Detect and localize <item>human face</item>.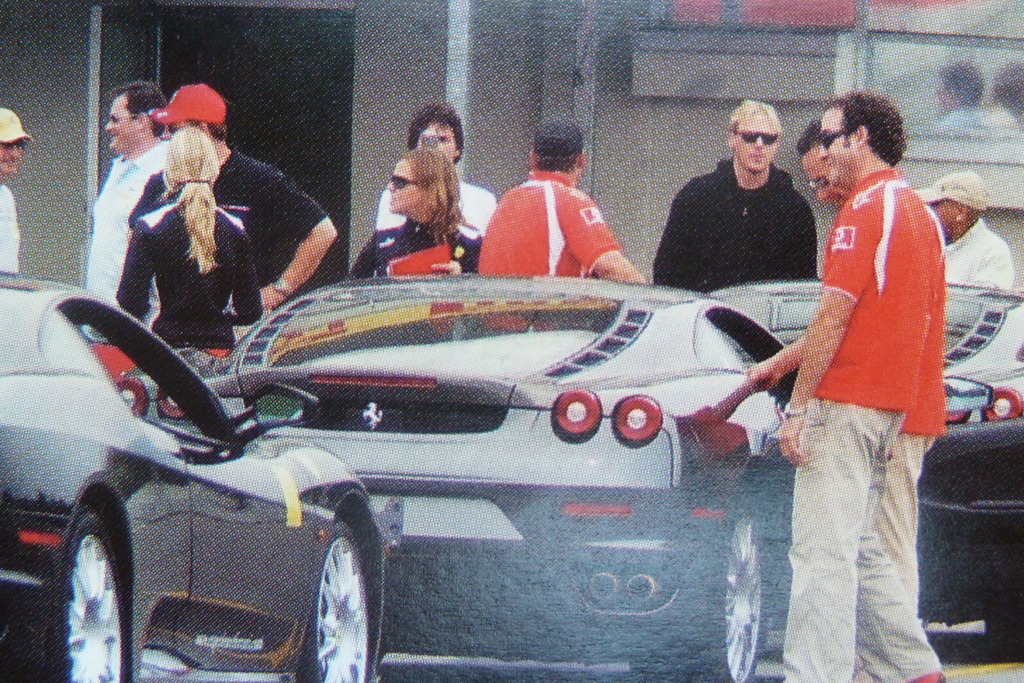
Localized at crop(931, 198, 954, 240).
